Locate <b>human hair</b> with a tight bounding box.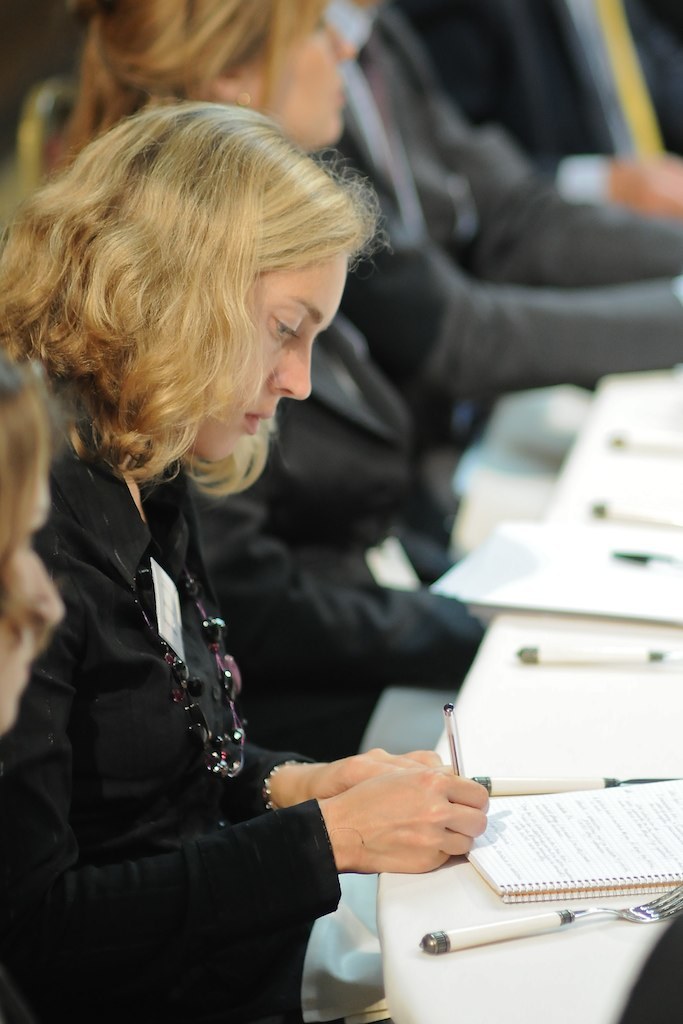
{"x1": 0, "y1": 347, "x2": 42, "y2": 645}.
